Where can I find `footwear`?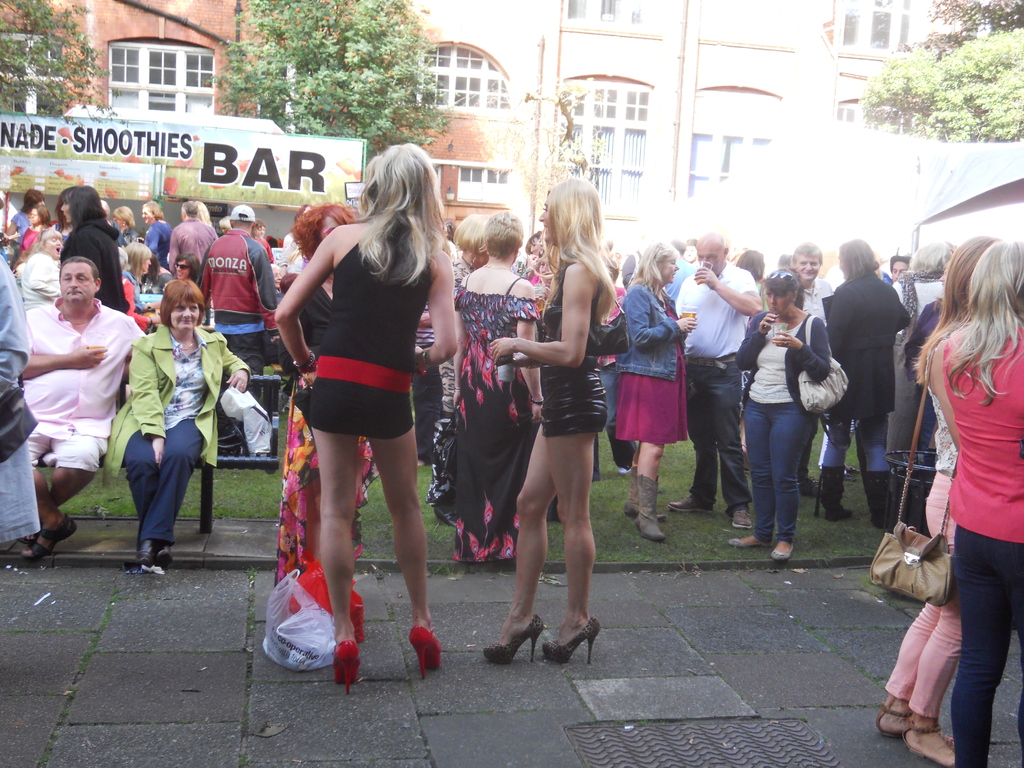
You can find it at (left=135, top=539, right=157, bottom=568).
